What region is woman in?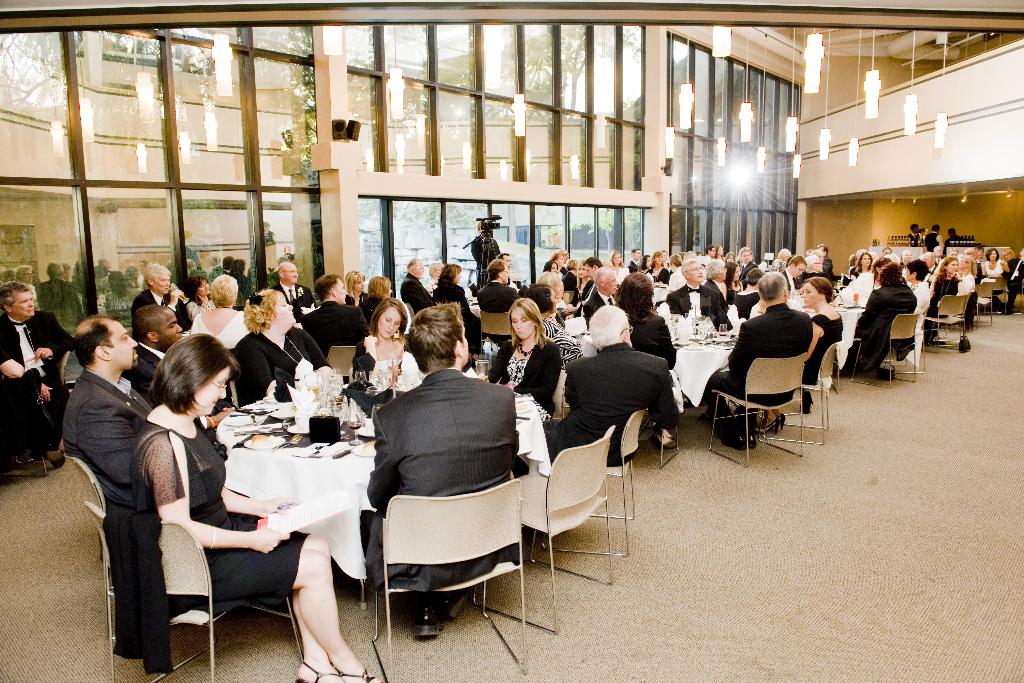
x1=799 y1=276 x2=844 y2=415.
